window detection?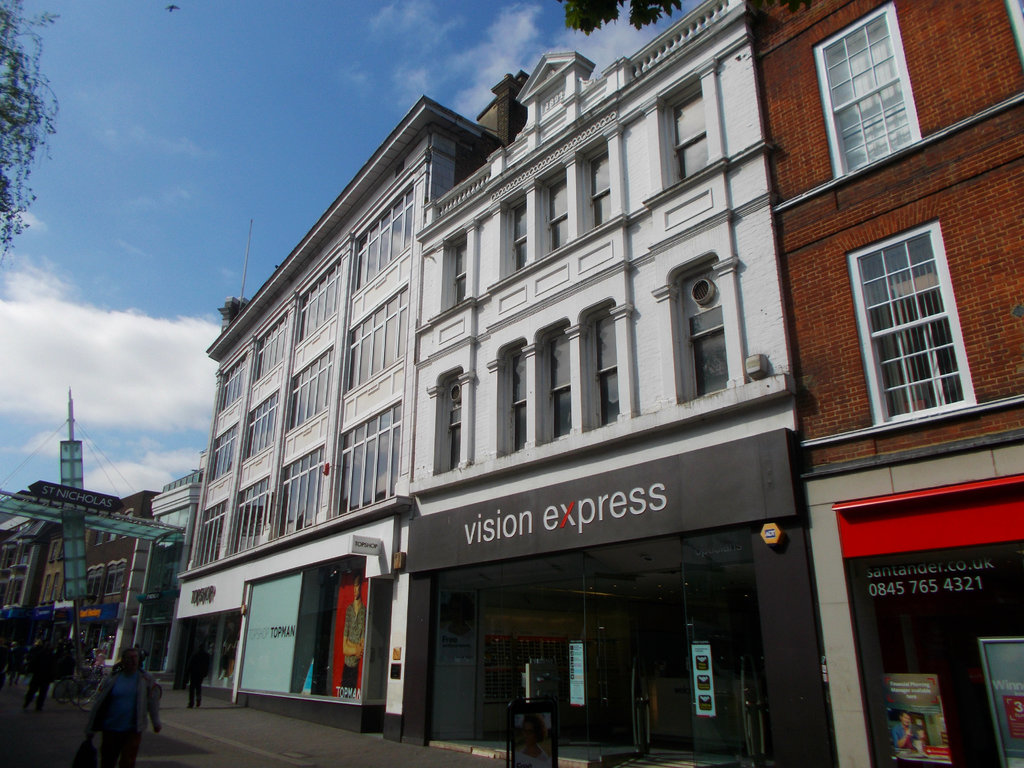
351/289/412/384
